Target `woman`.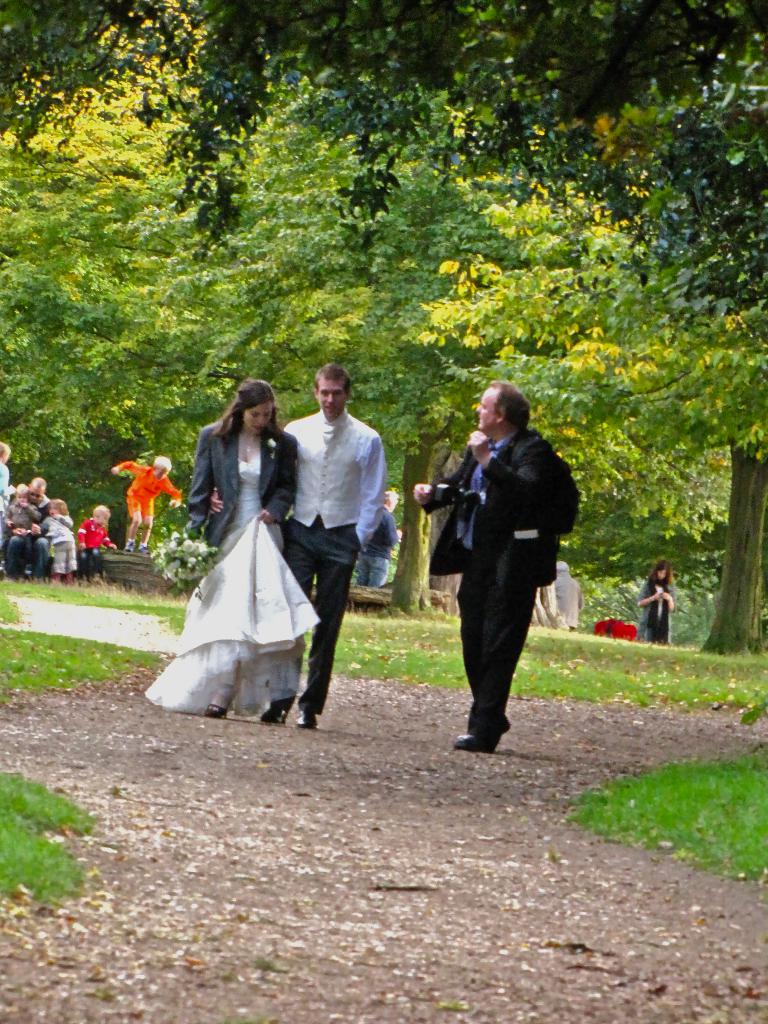
Target region: 167 369 298 687.
